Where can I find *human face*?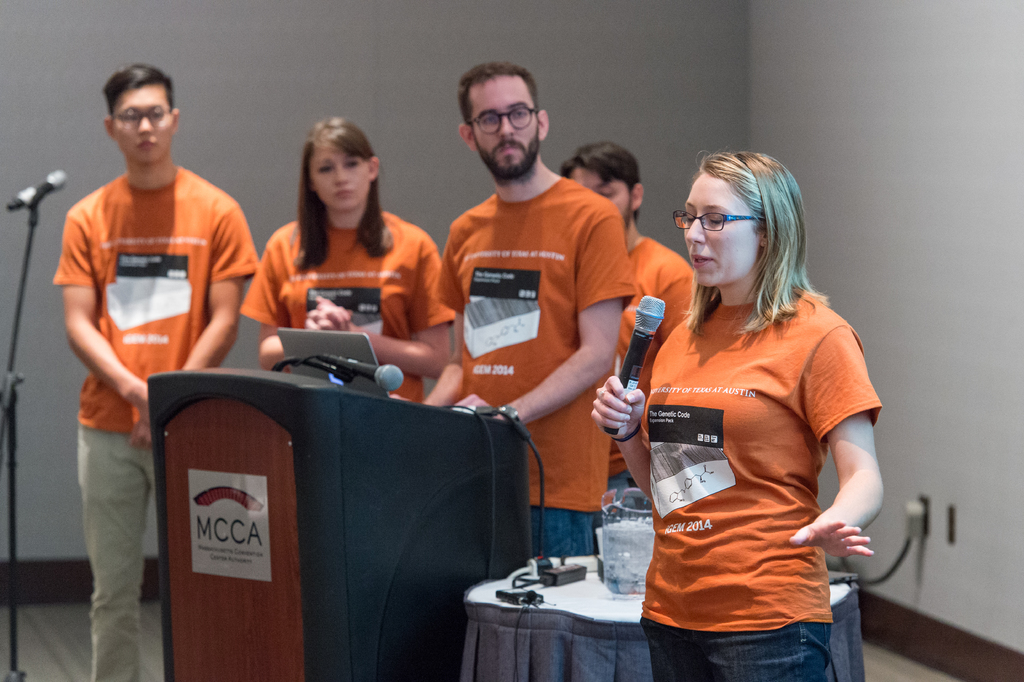
You can find it at region(684, 173, 760, 288).
